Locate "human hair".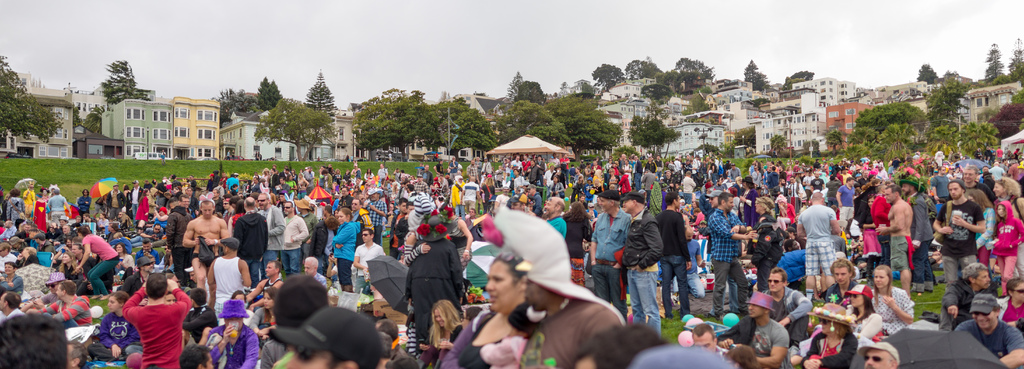
Bounding box: crop(769, 268, 788, 284).
